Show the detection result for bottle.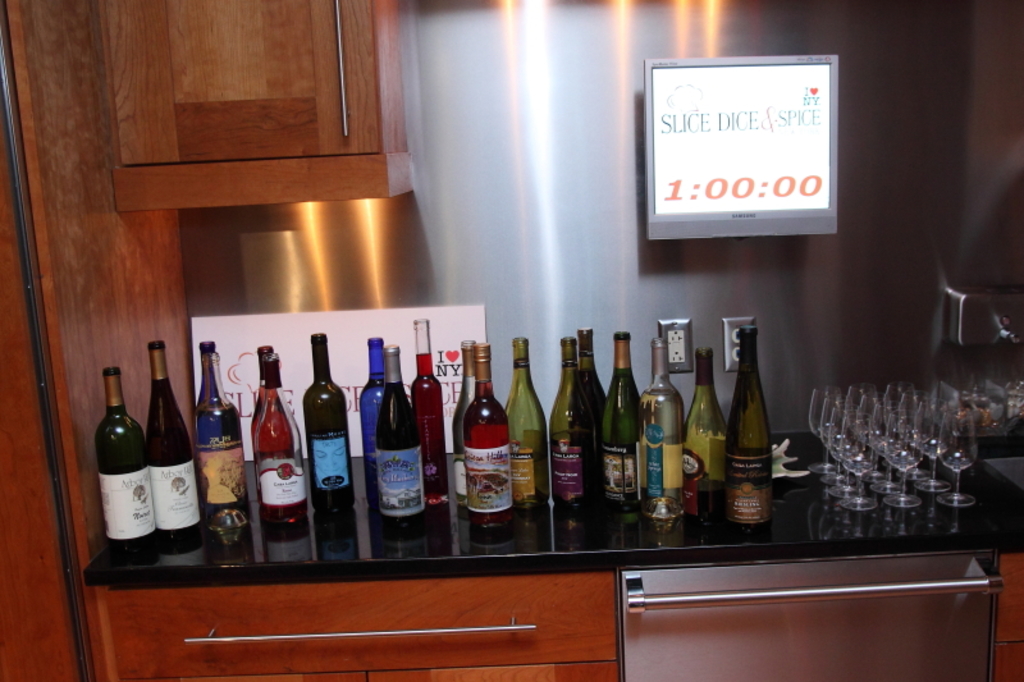
[634,331,685,517].
